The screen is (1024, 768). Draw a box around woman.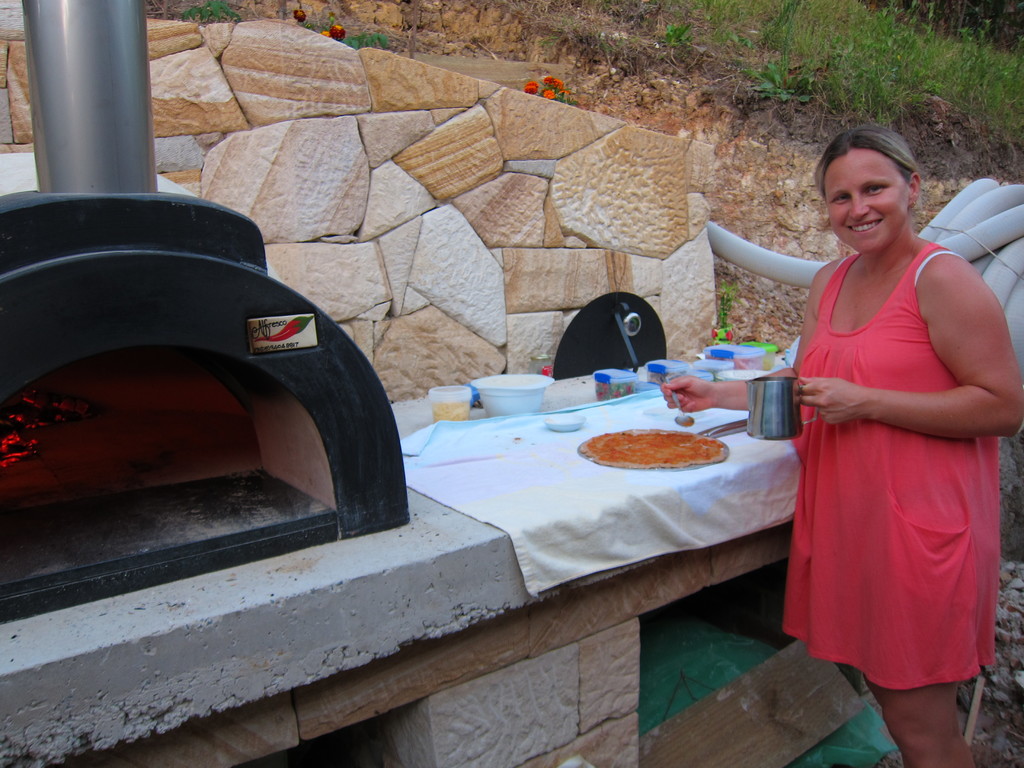
<region>764, 106, 1007, 745</region>.
